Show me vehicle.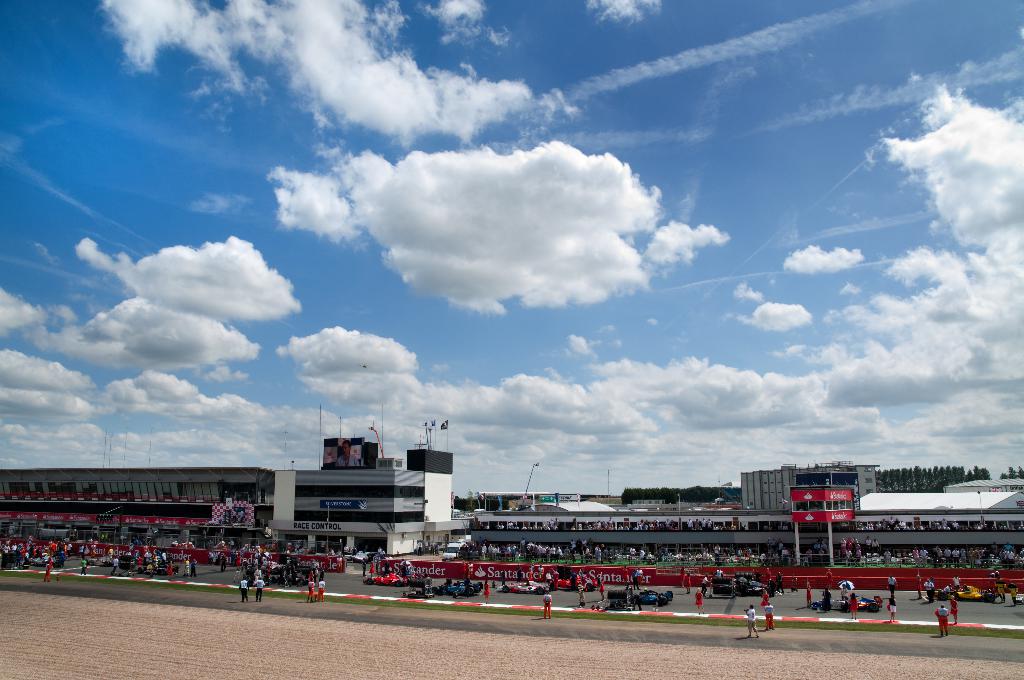
vehicle is here: x1=364 y1=570 x2=423 y2=583.
